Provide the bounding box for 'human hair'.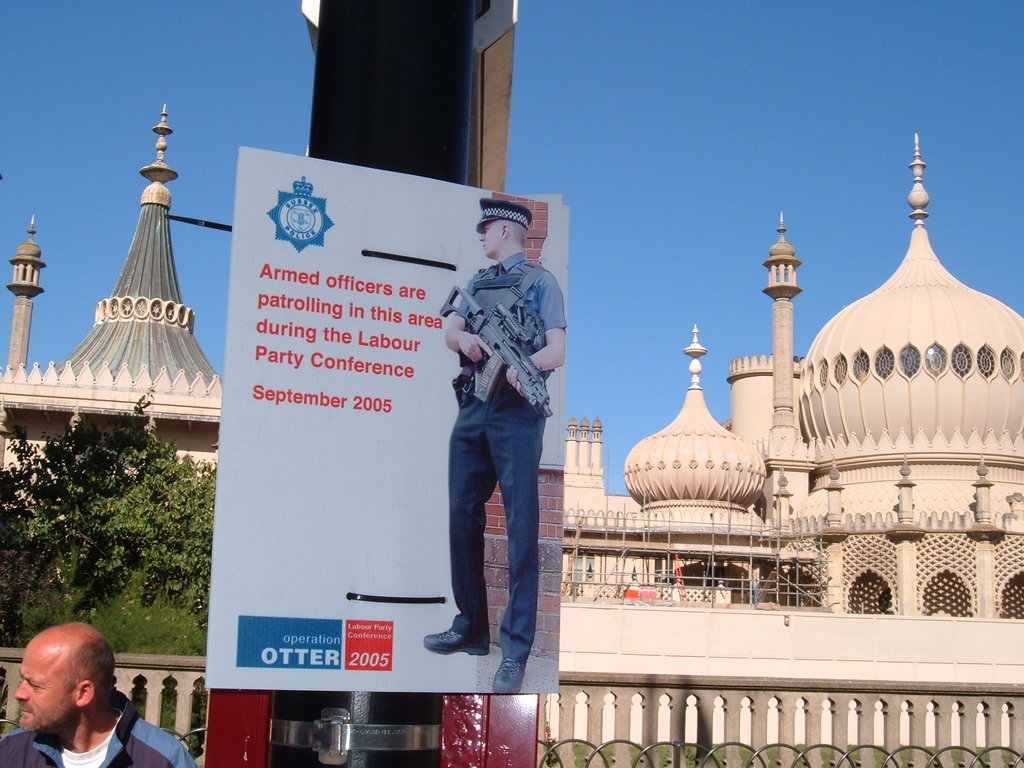
x1=62, y1=631, x2=125, y2=705.
